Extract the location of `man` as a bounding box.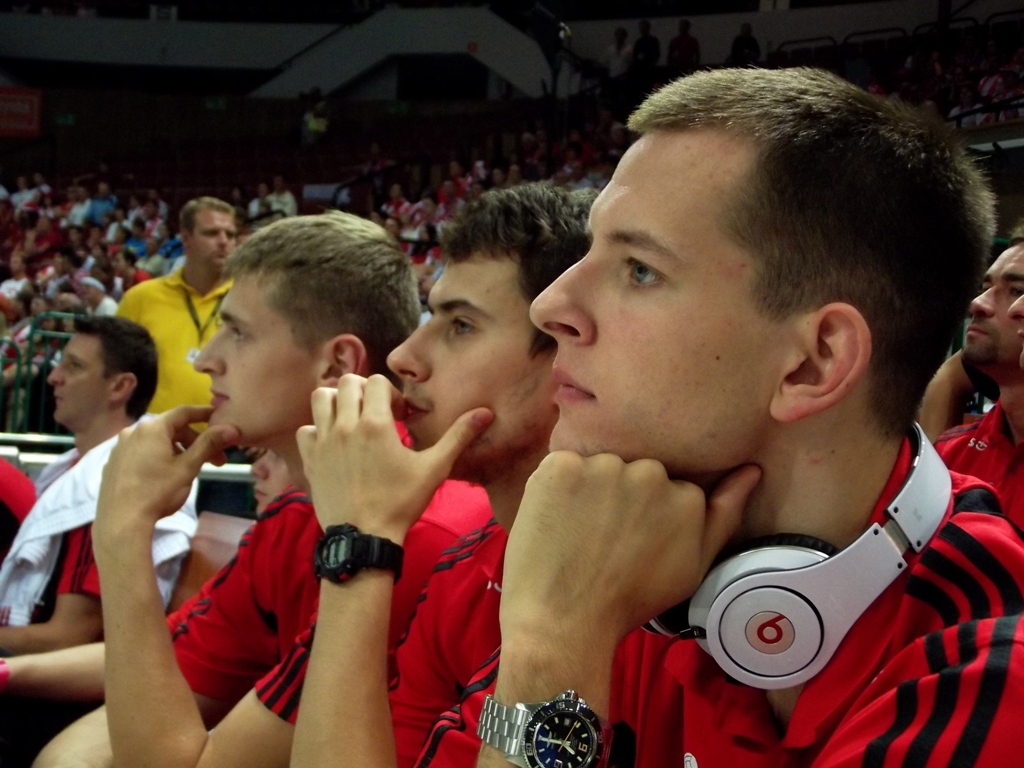
<region>438, 50, 1023, 767</region>.
